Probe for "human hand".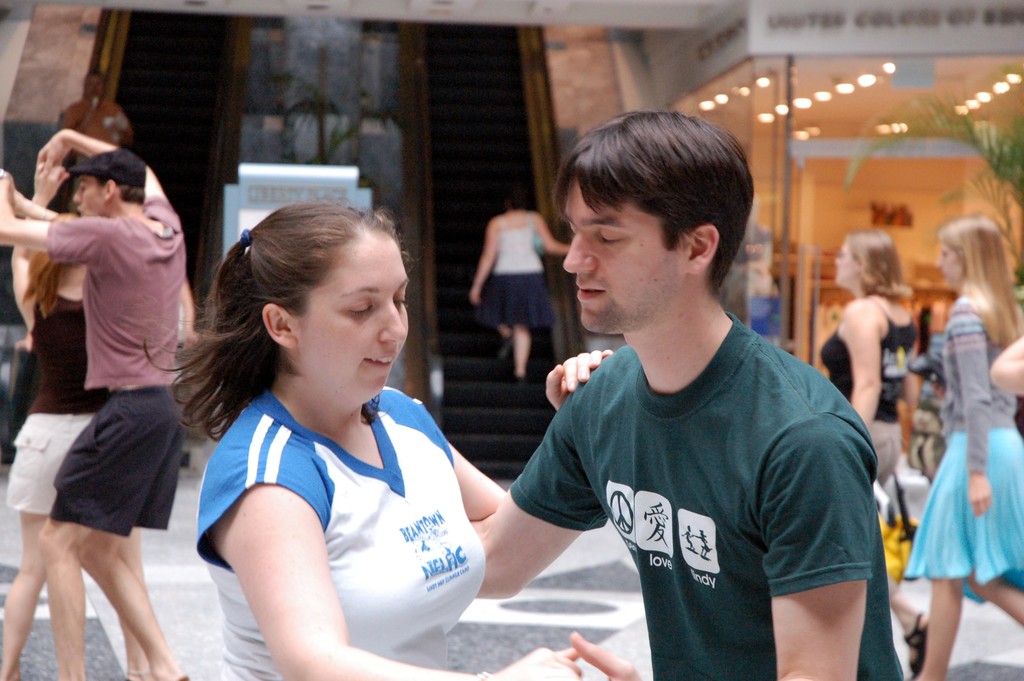
Probe result: [x1=968, y1=470, x2=993, y2=521].
